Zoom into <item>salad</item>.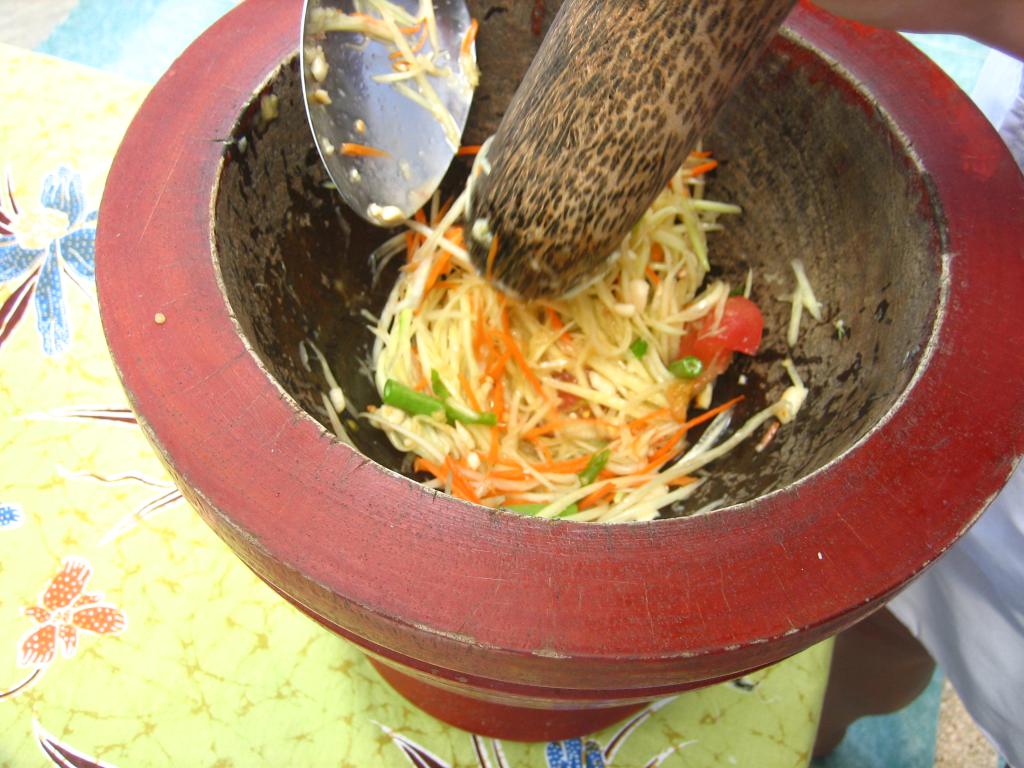
Zoom target: [303,124,828,522].
